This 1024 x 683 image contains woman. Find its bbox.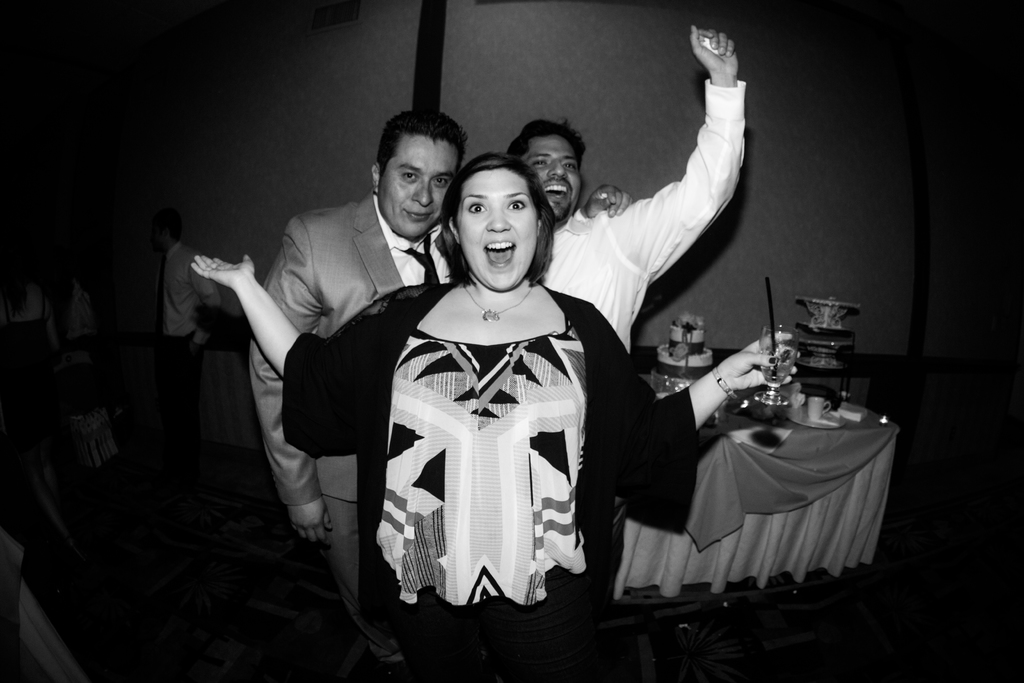
[left=188, top=24, right=754, bottom=682].
